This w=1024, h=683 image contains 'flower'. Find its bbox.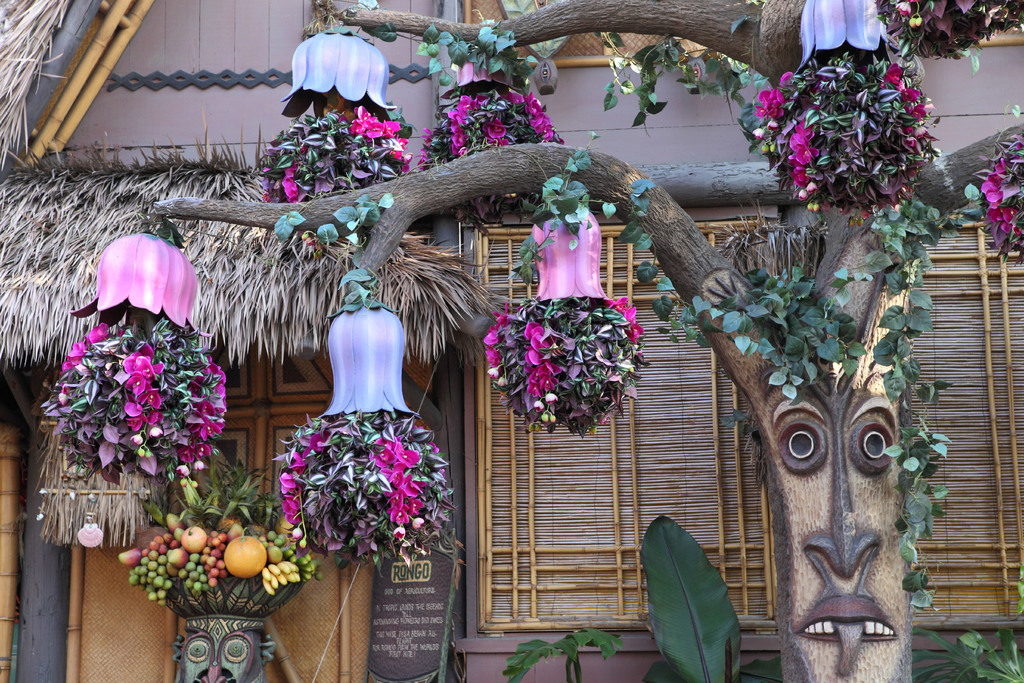
<bbox>884, 63, 931, 157</bbox>.
